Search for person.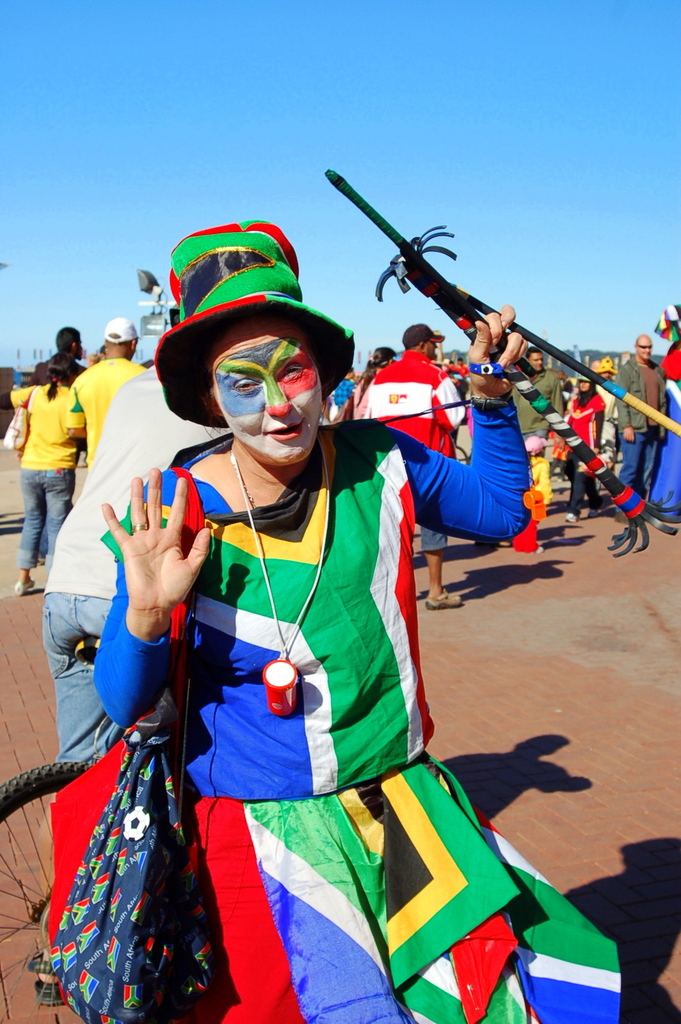
Found at <bbox>10, 354, 84, 596</bbox>.
